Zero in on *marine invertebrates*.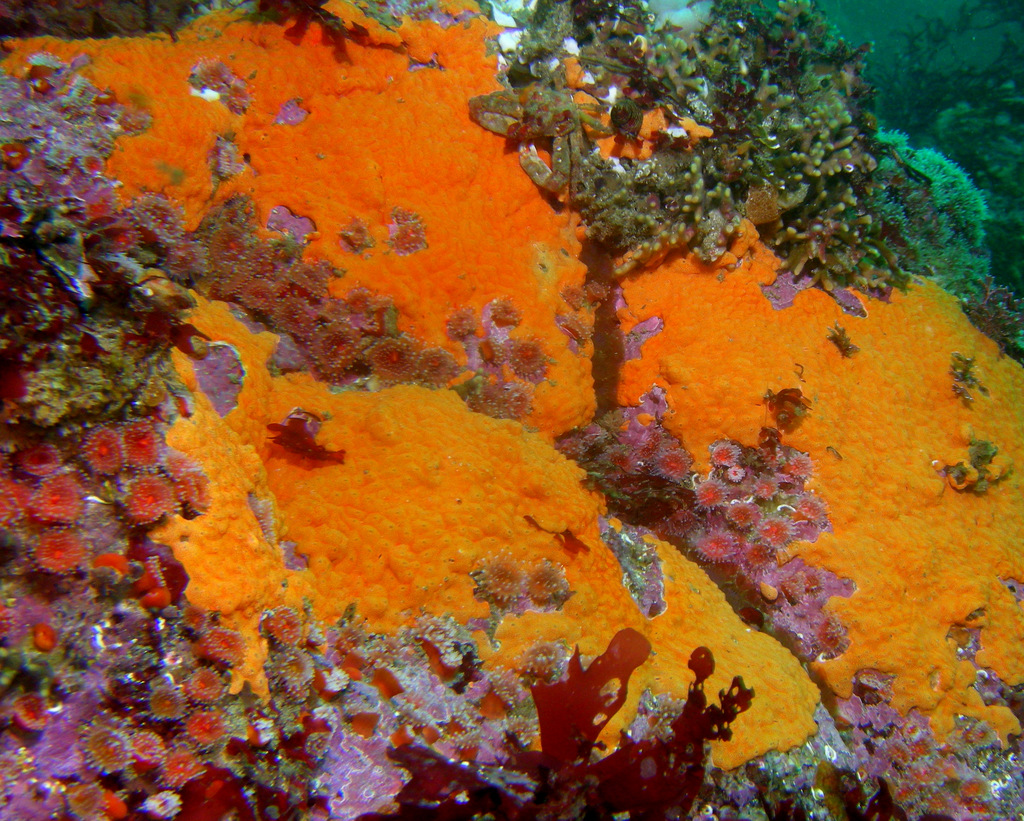
Zeroed in: box=[20, 441, 74, 474].
